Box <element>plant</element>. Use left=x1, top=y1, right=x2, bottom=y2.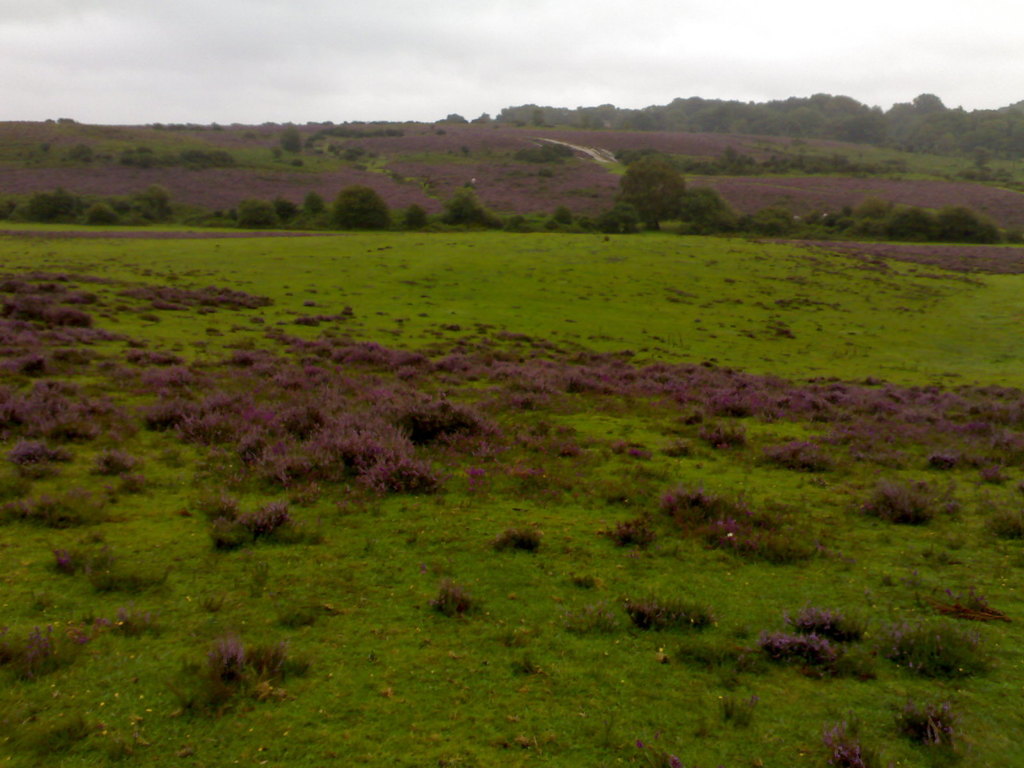
left=656, top=597, right=710, bottom=634.
